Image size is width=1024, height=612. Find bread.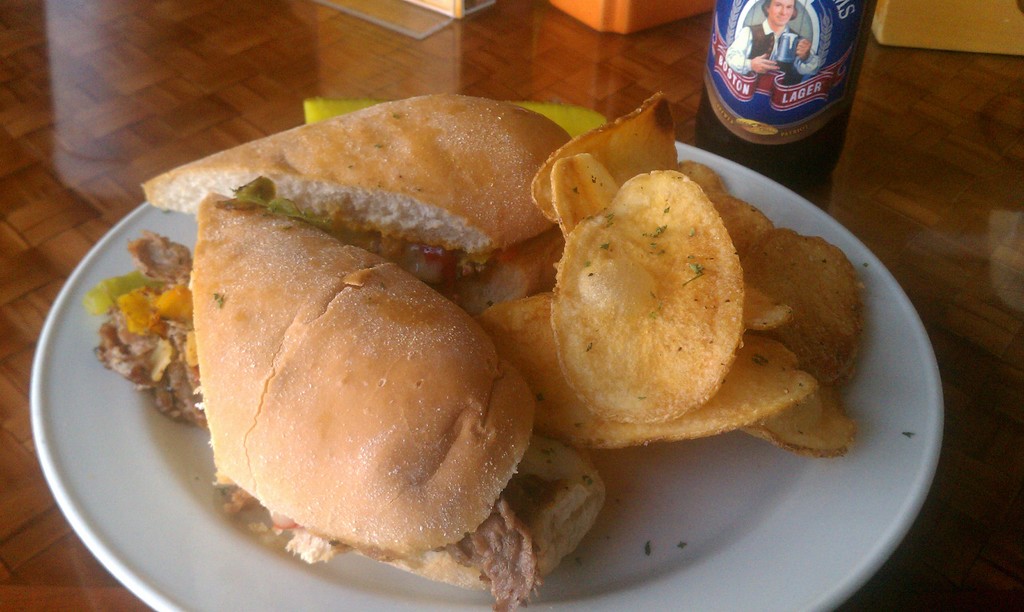
{"left": 142, "top": 88, "right": 579, "bottom": 262}.
